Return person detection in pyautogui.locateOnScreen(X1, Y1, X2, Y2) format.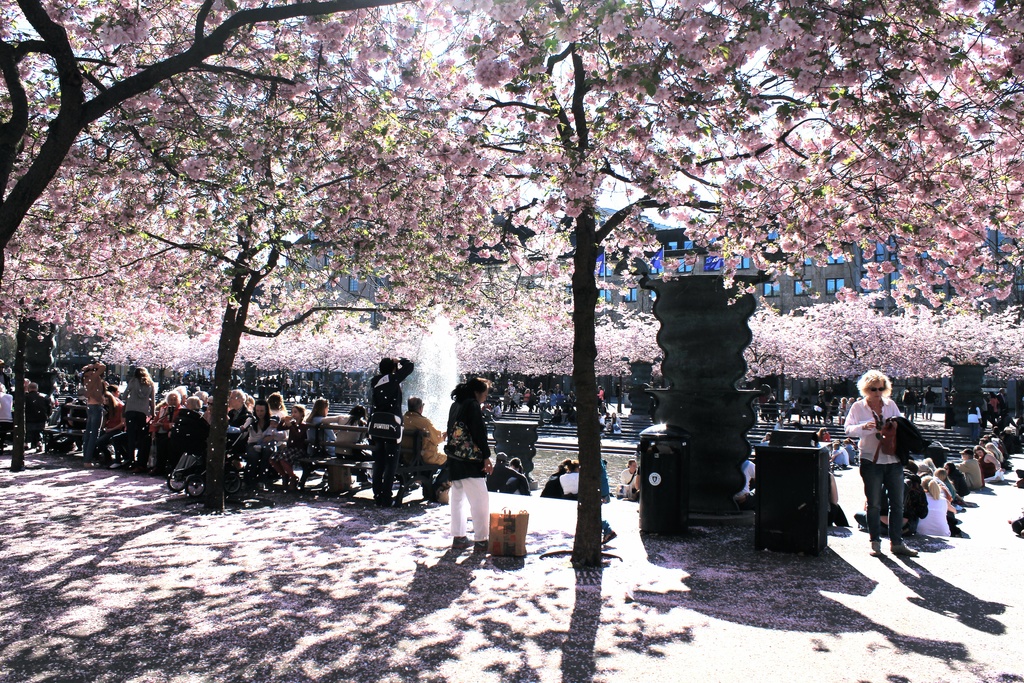
pyautogui.locateOnScreen(844, 370, 915, 557).
